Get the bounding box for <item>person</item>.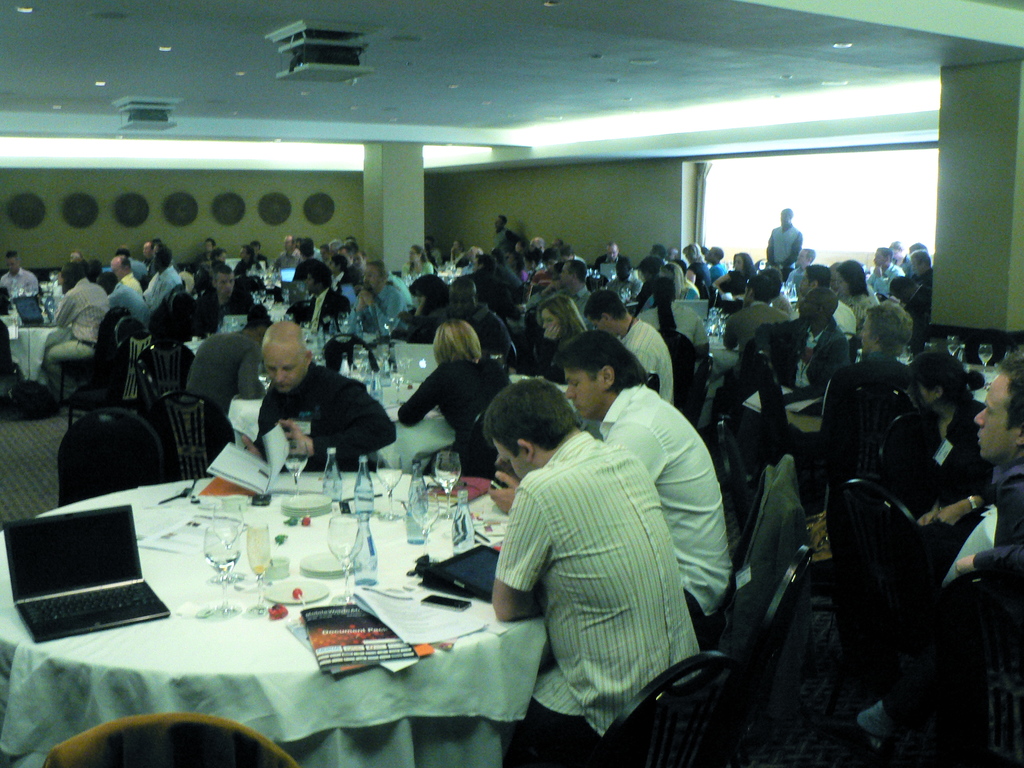
<bbox>543, 327, 742, 623</bbox>.
